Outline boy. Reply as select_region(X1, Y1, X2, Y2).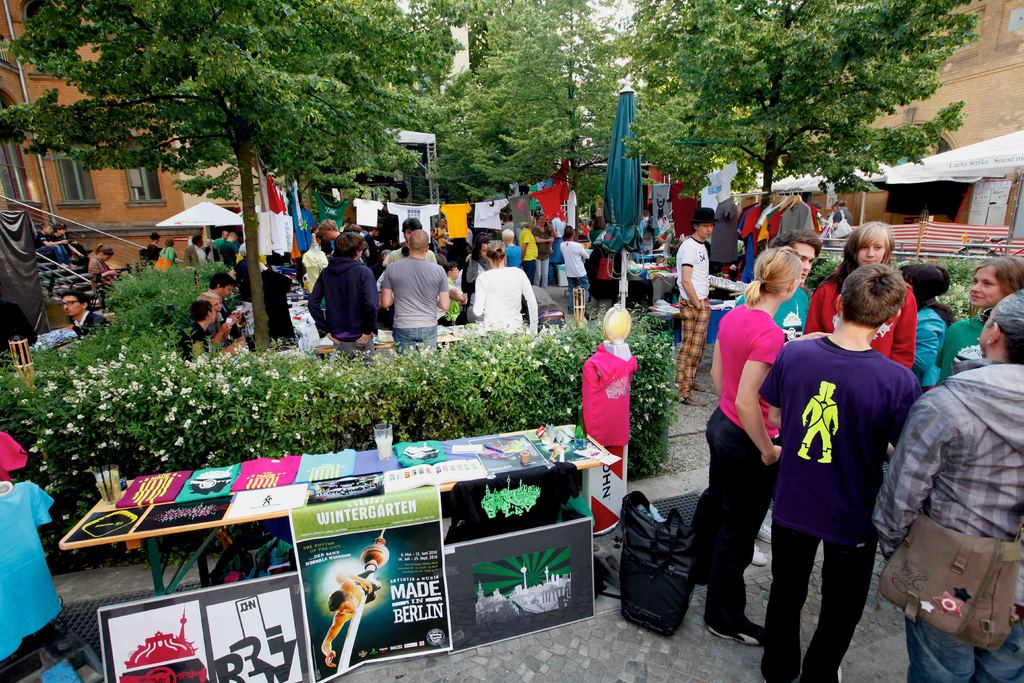
select_region(733, 231, 820, 343).
